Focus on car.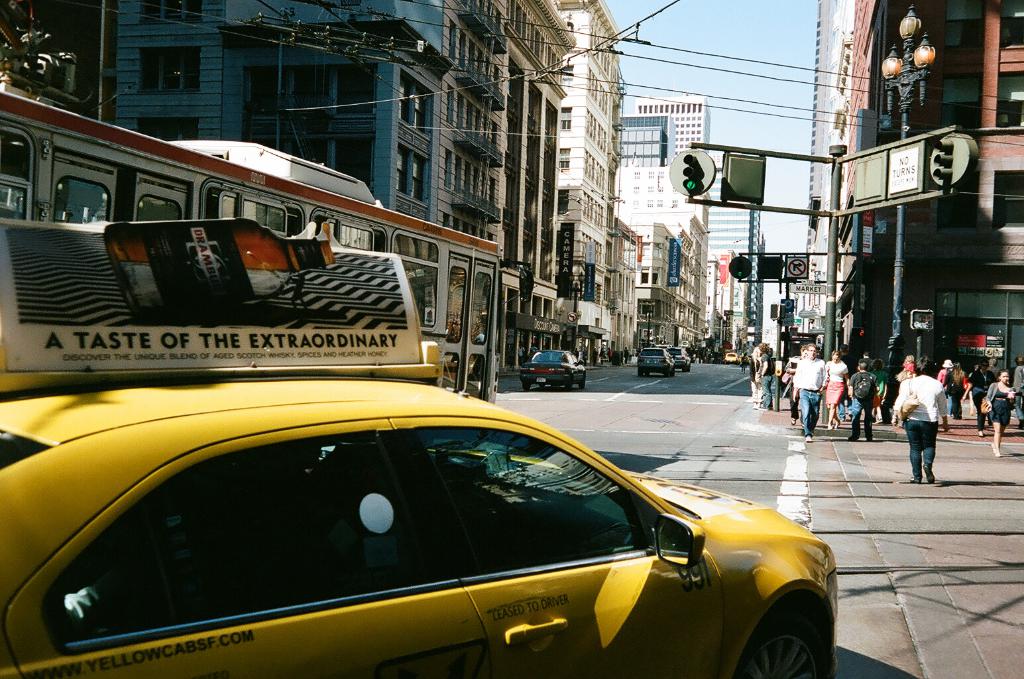
Focused at 635:343:677:371.
